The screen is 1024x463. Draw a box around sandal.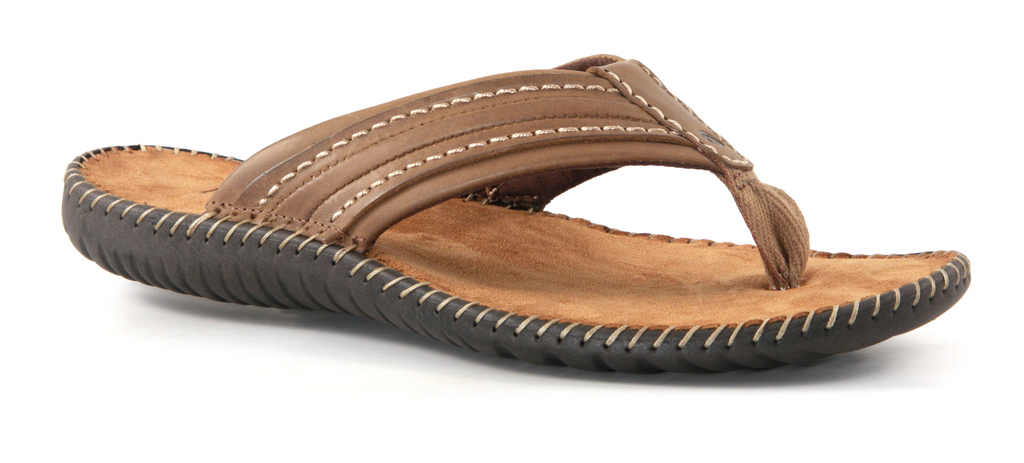
{"x1": 65, "y1": 60, "x2": 968, "y2": 369}.
